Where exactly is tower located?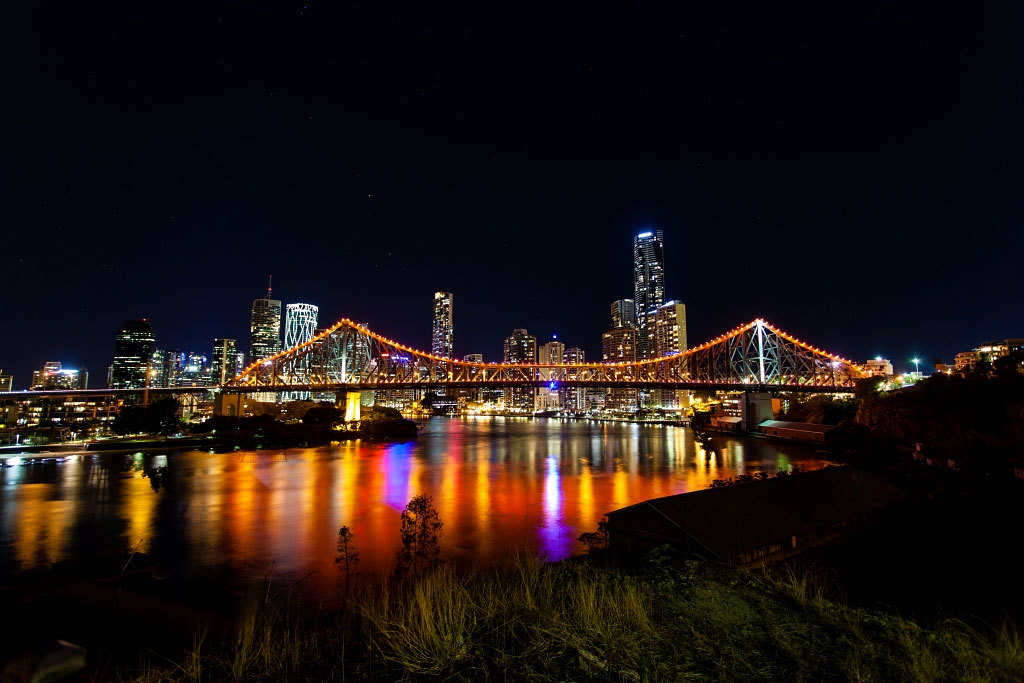
Its bounding box is (110, 320, 150, 385).
